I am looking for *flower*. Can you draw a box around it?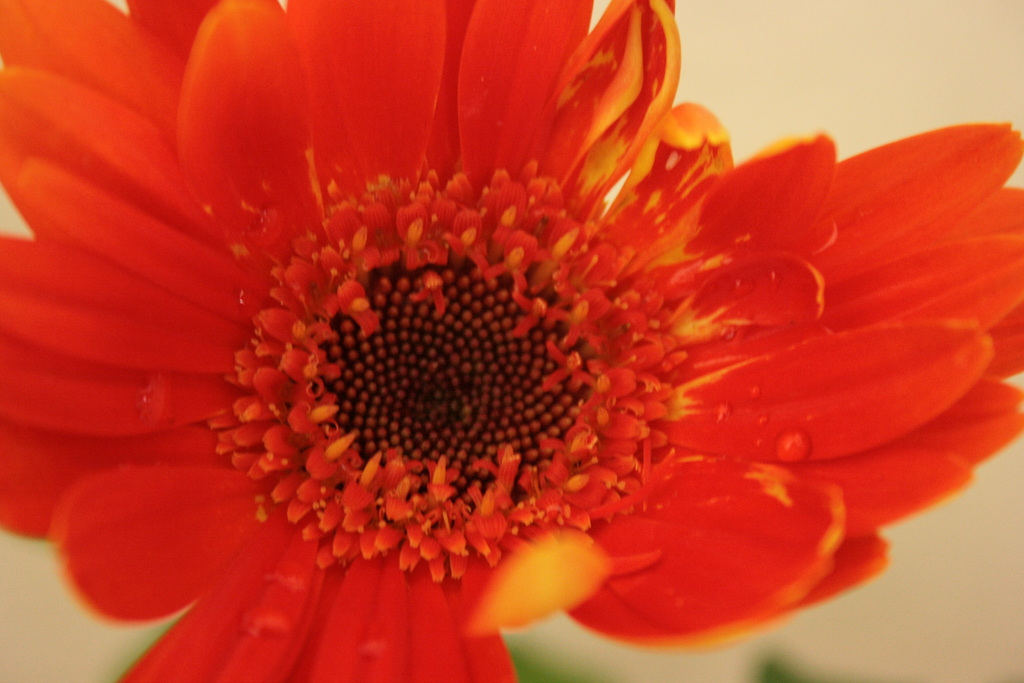
Sure, the bounding box is crop(0, 8, 1017, 665).
